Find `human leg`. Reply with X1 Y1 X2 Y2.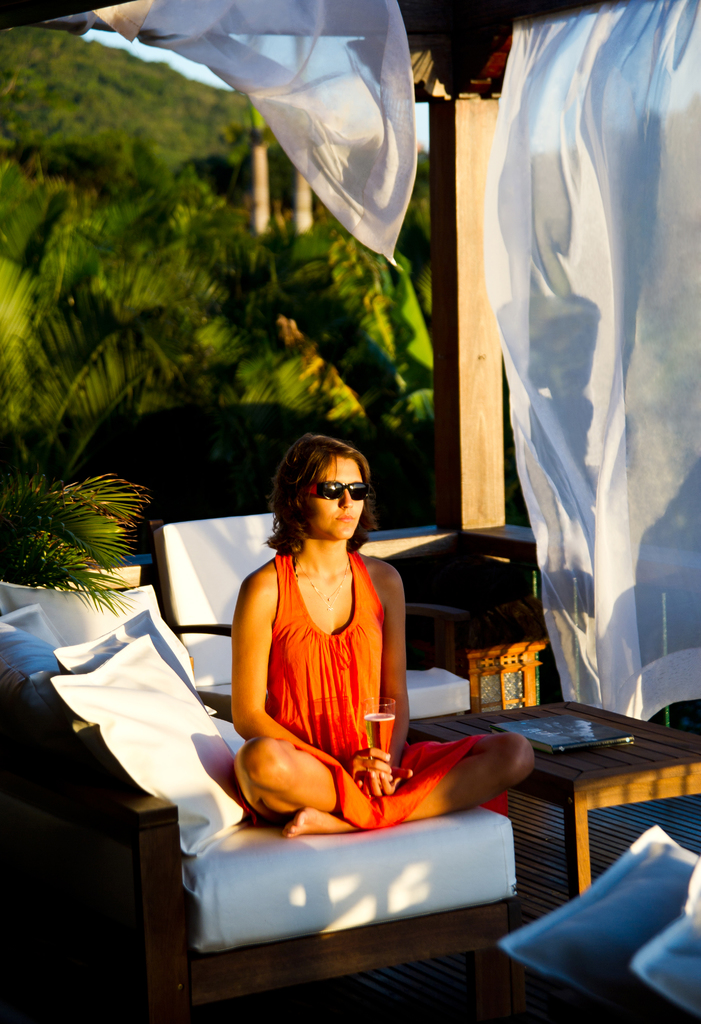
387 719 558 823.
